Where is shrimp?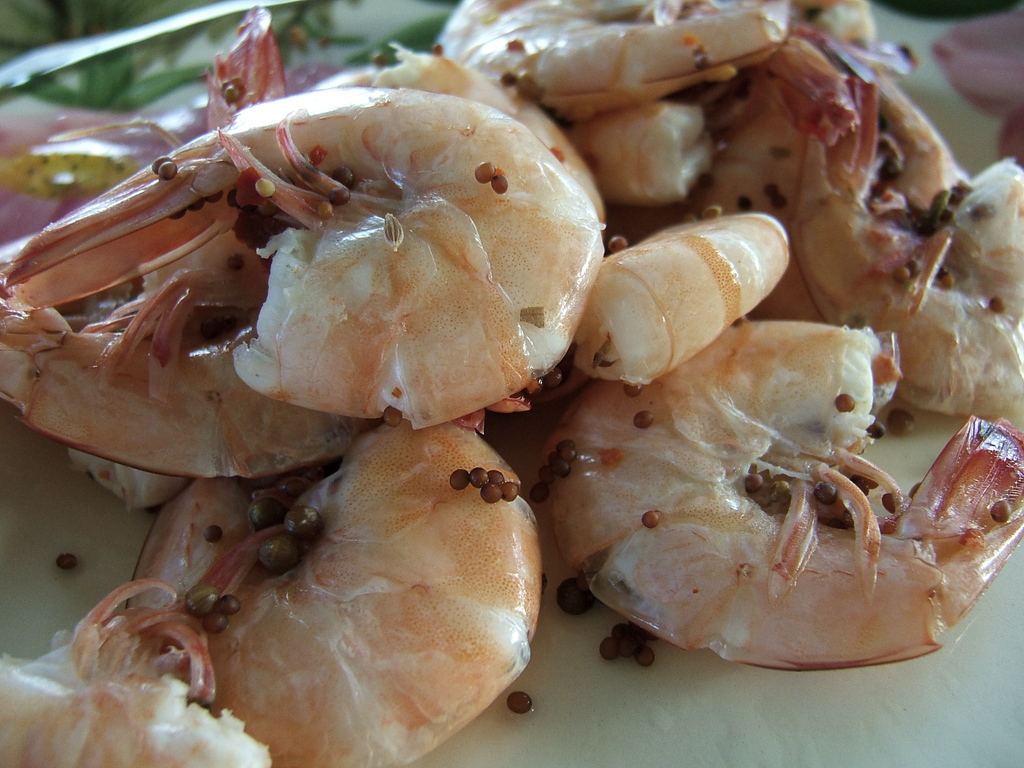
bbox(133, 413, 537, 767).
